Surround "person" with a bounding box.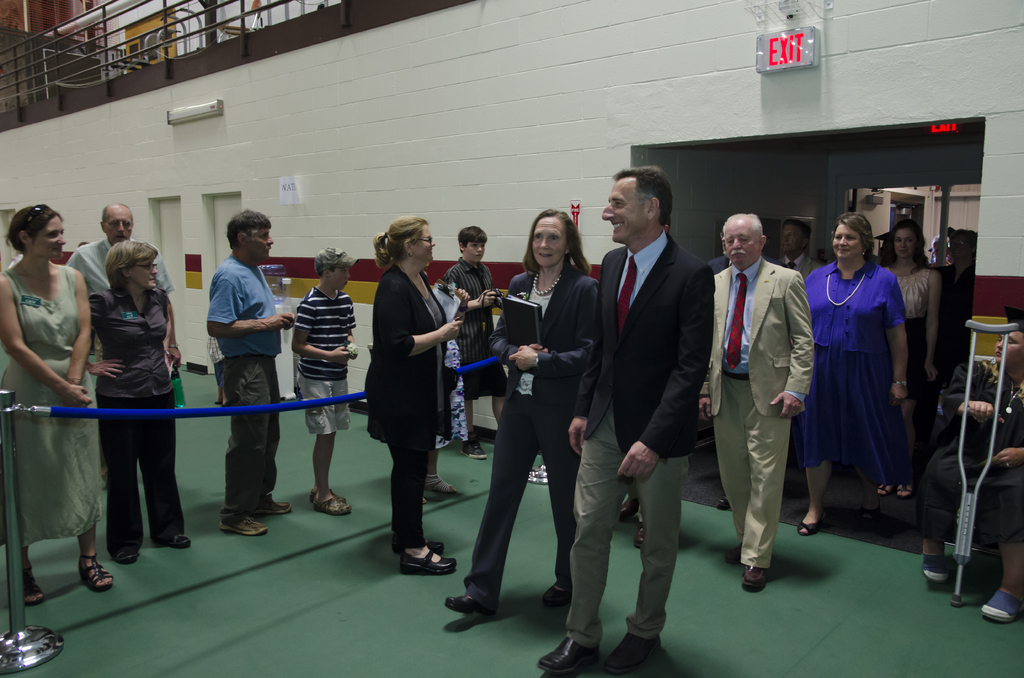
200 214 298 540.
